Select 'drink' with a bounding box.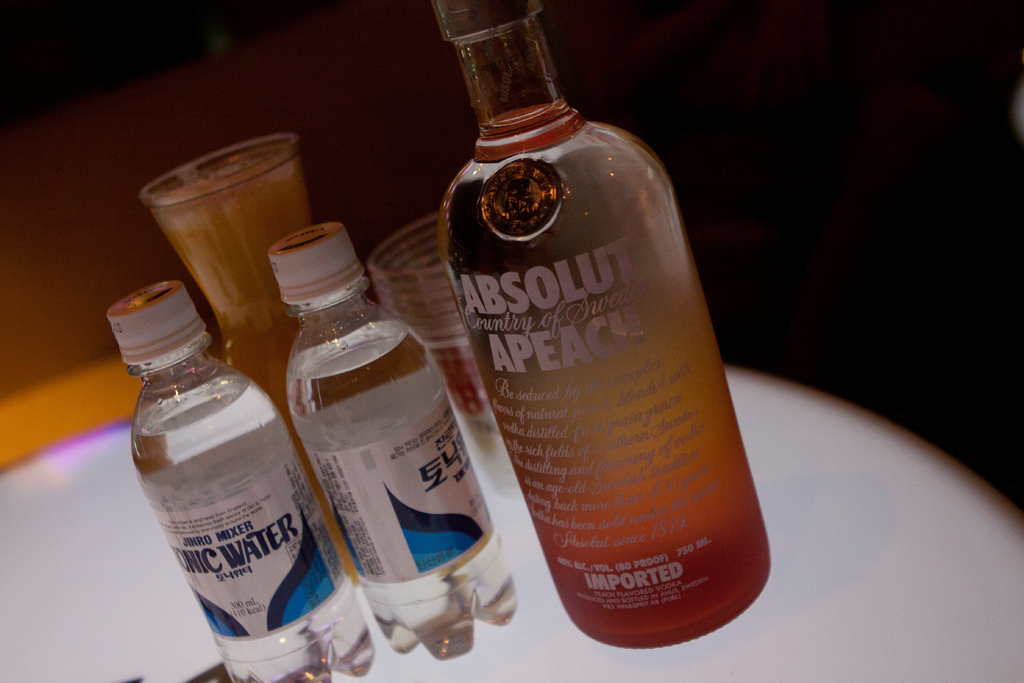
left=436, top=47, right=763, bottom=657.
